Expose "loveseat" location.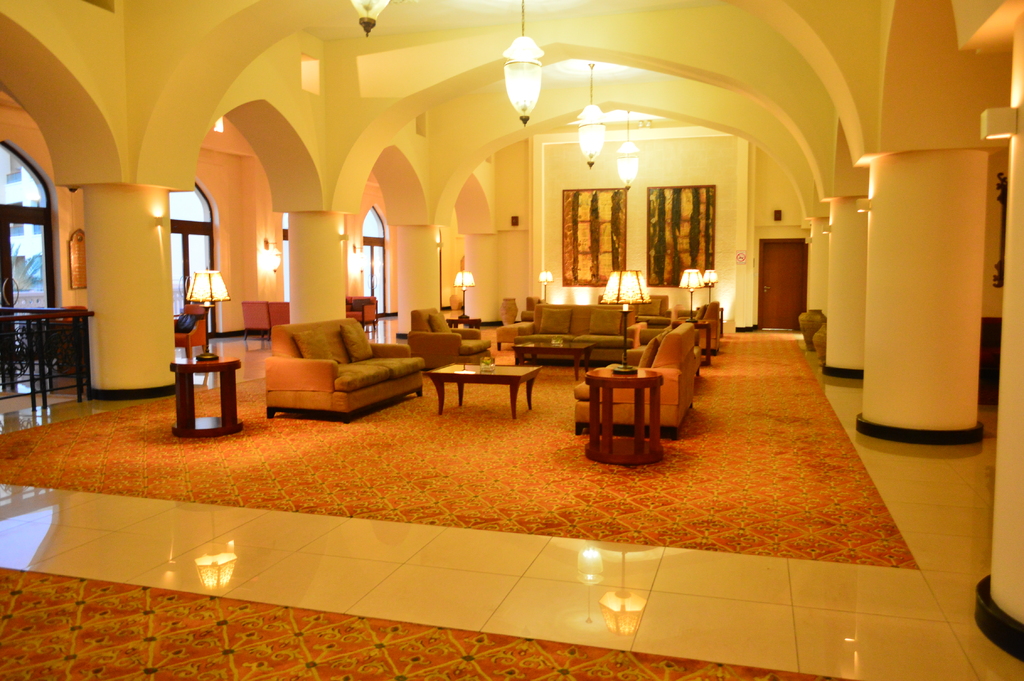
Exposed at box=[266, 314, 426, 420].
